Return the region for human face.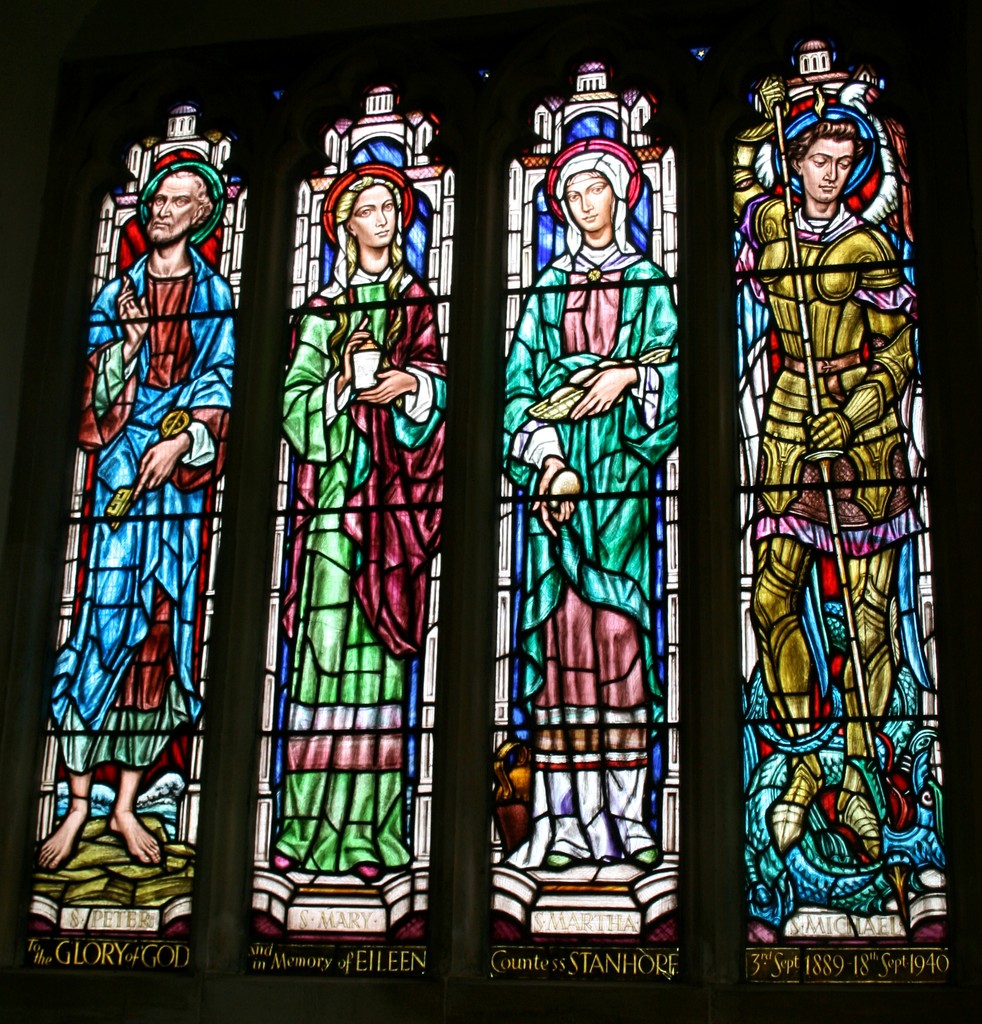
[140, 176, 194, 244].
